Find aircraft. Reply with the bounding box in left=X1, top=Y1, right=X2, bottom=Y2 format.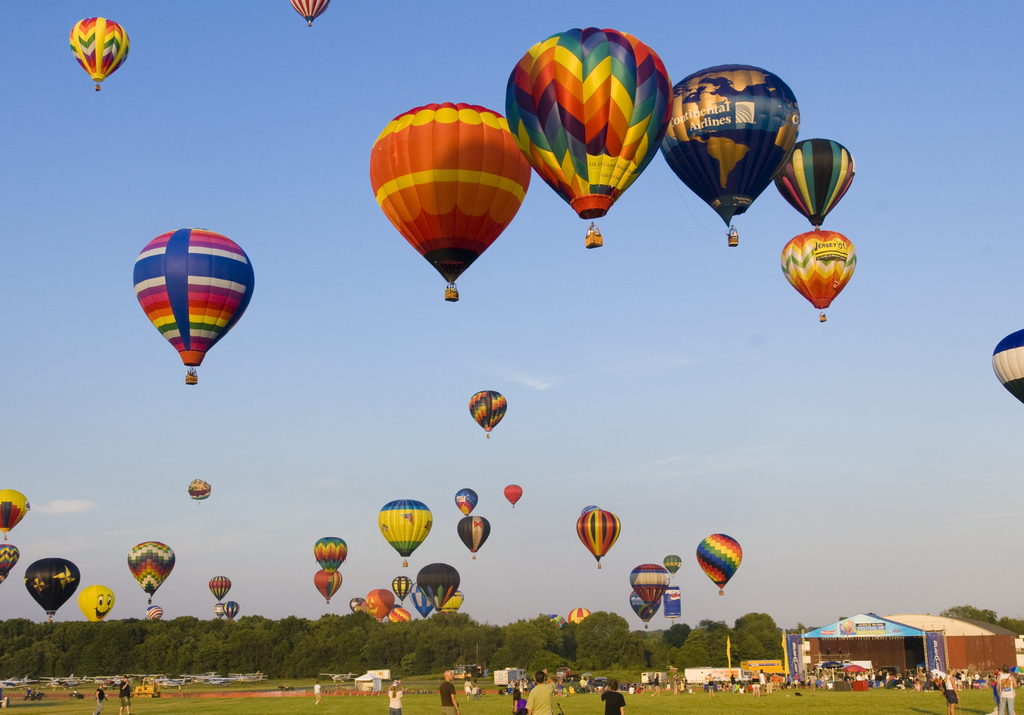
left=133, top=226, right=255, bottom=386.
